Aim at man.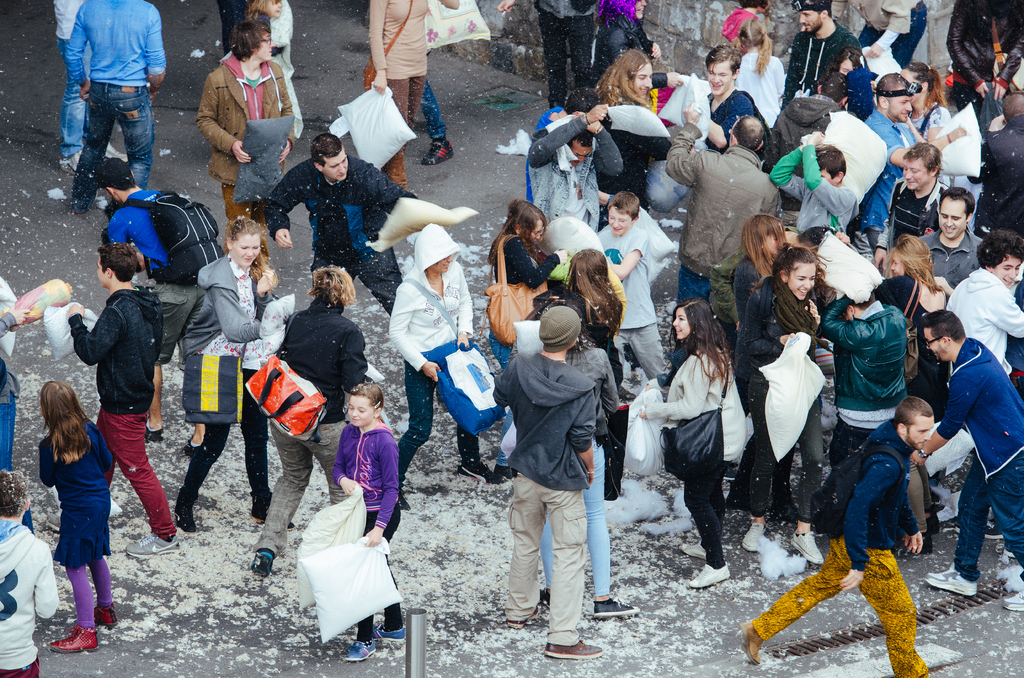
Aimed at [739, 398, 929, 677].
